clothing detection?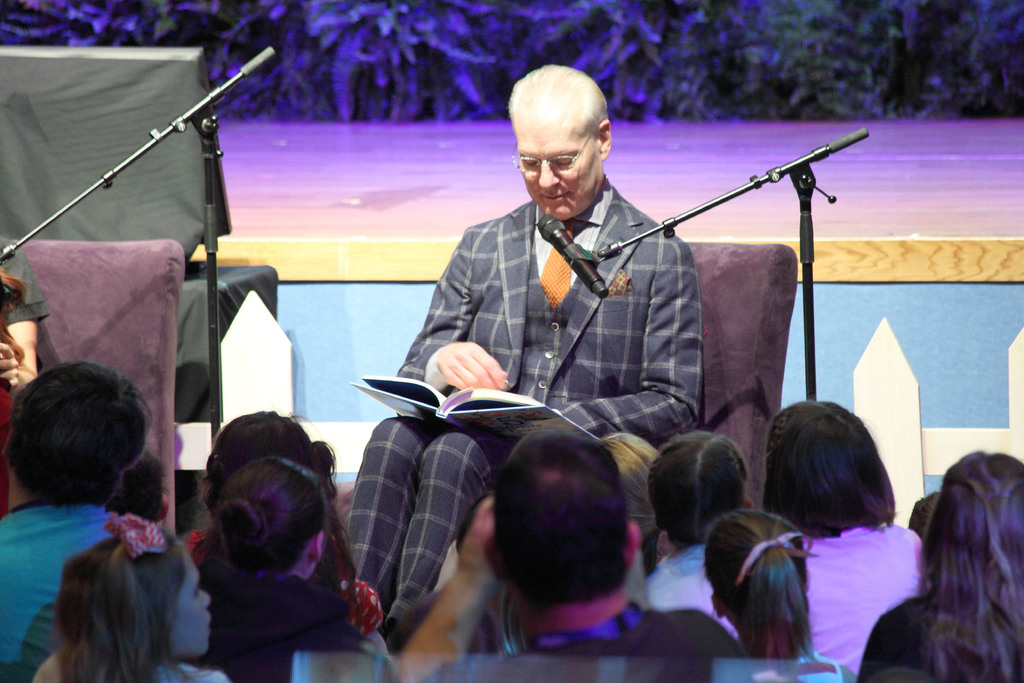
detection(193, 541, 384, 682)
